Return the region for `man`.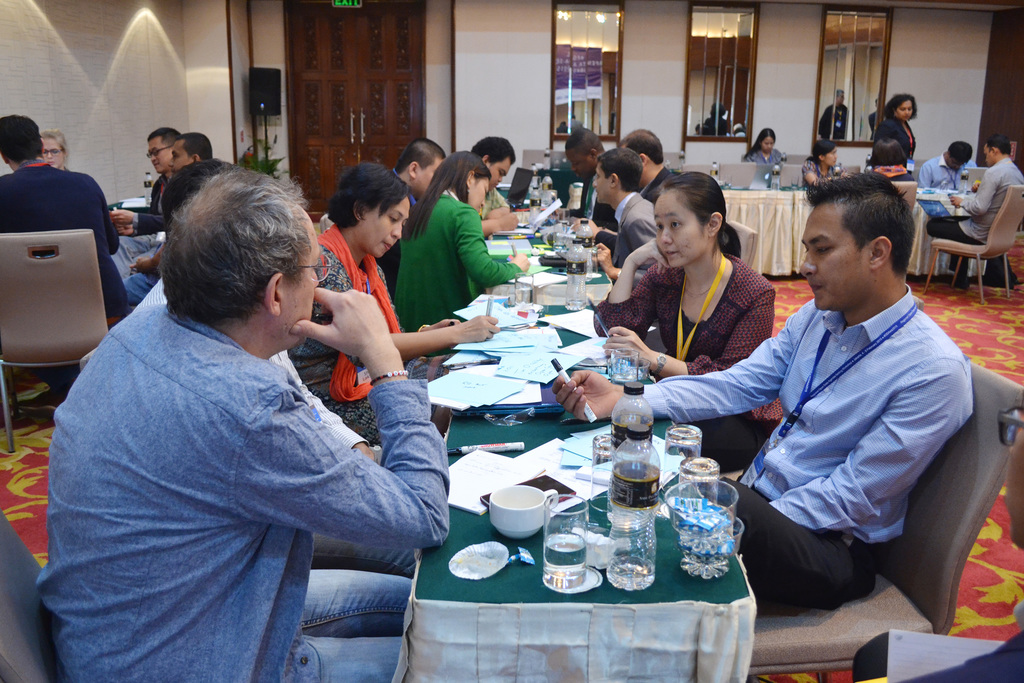
rect(566, 129, 617, 224).
